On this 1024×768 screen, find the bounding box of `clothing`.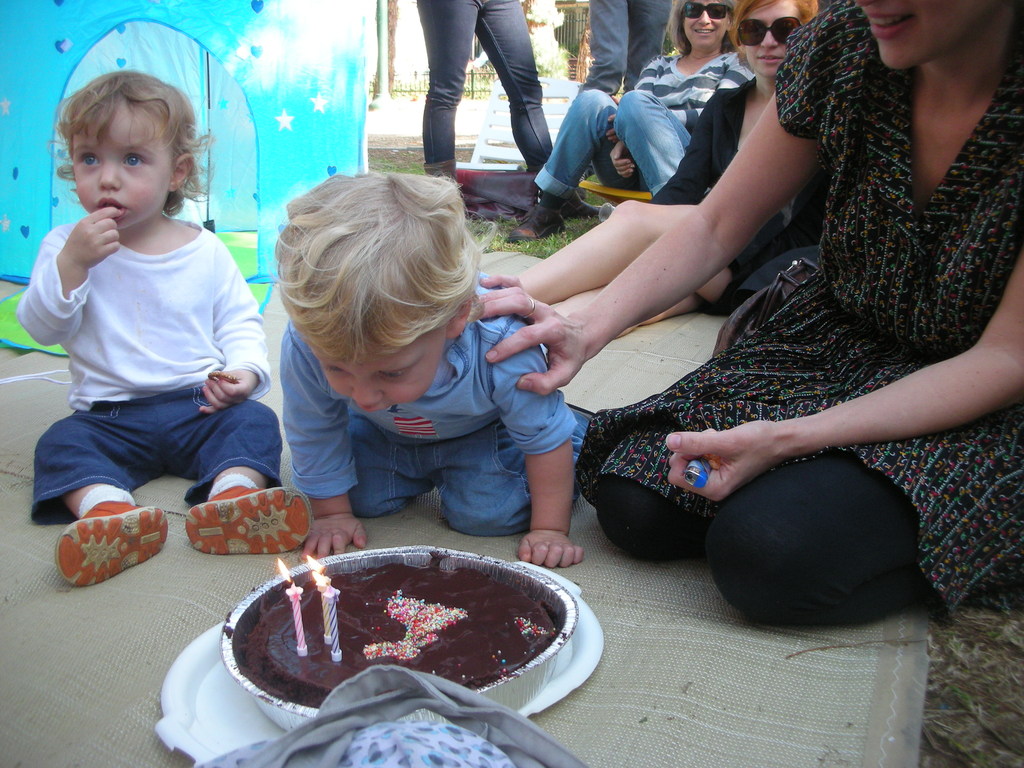
Bounding box: box=[413, 0, 556, 180].
